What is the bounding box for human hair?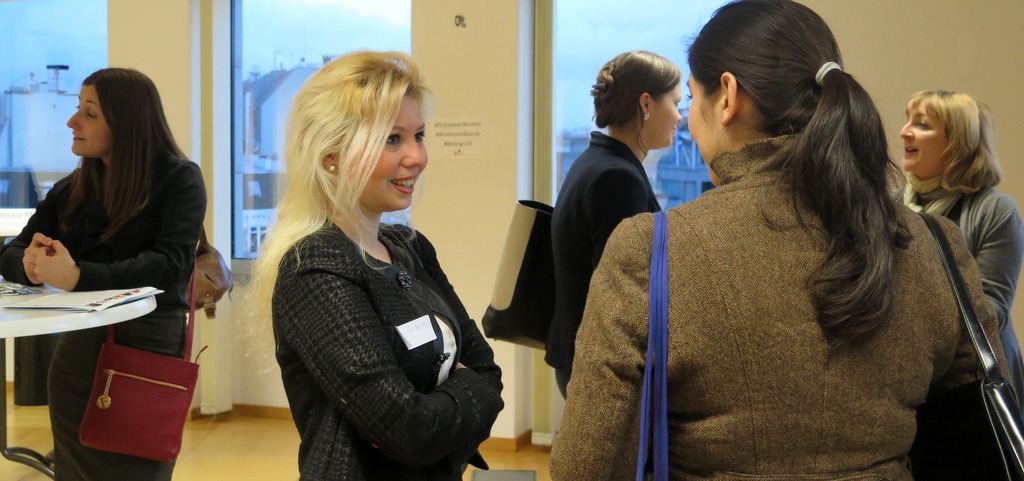
902 88 1002 199.
